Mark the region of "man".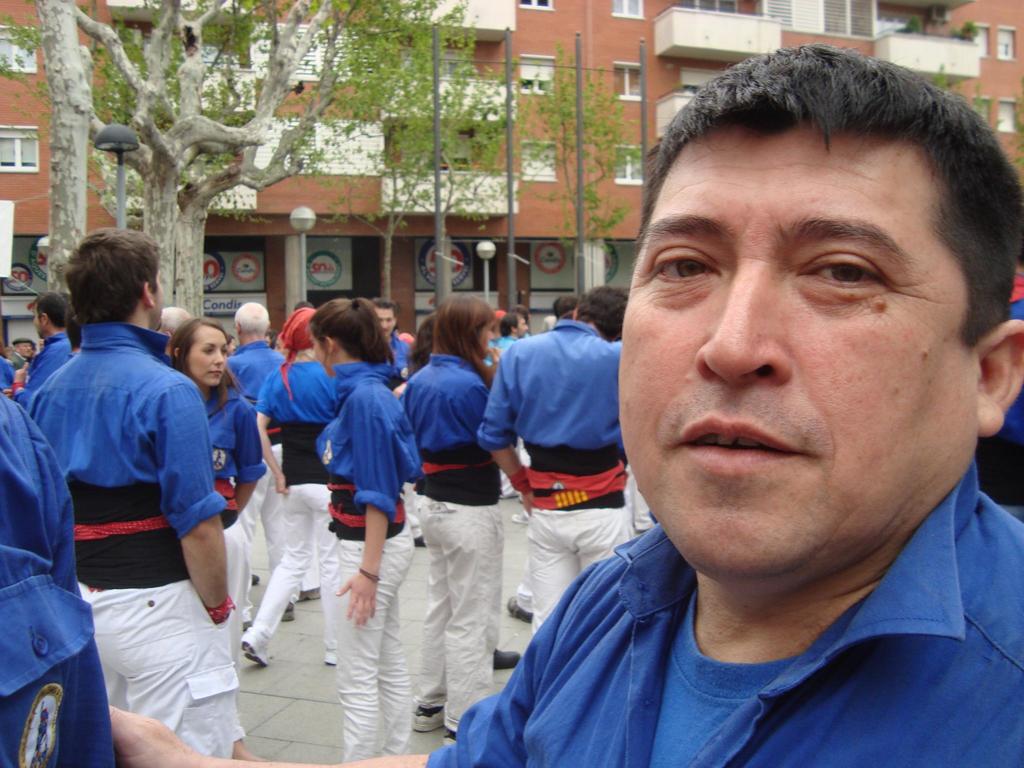
Region: <bbox>225, 298, 298, 635</bbox>.
